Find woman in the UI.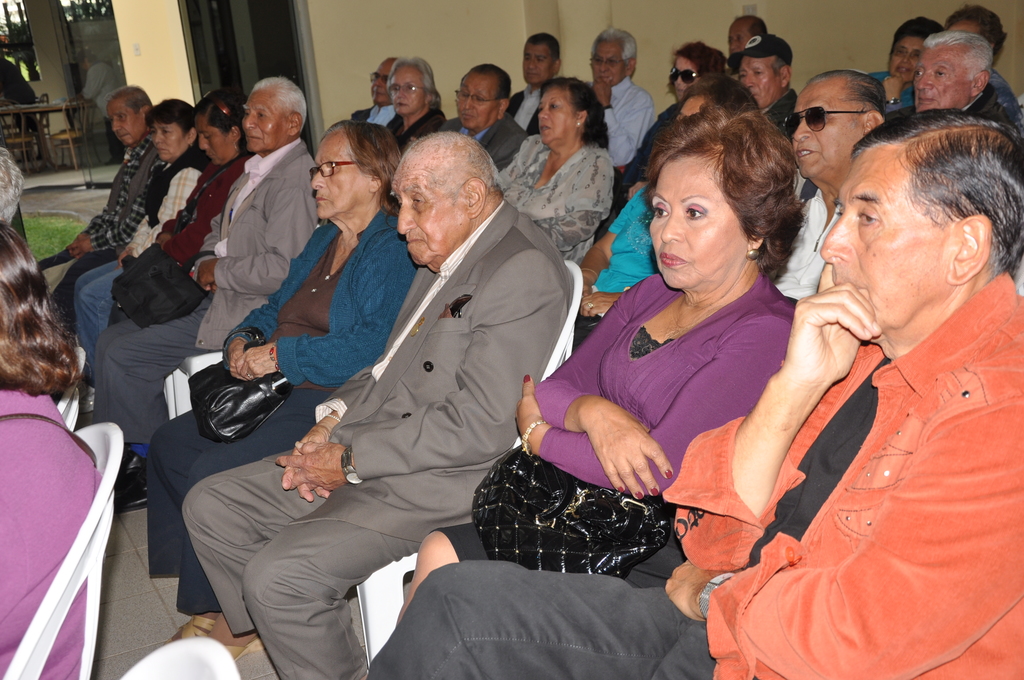
UI element at 144:120:419:636.
